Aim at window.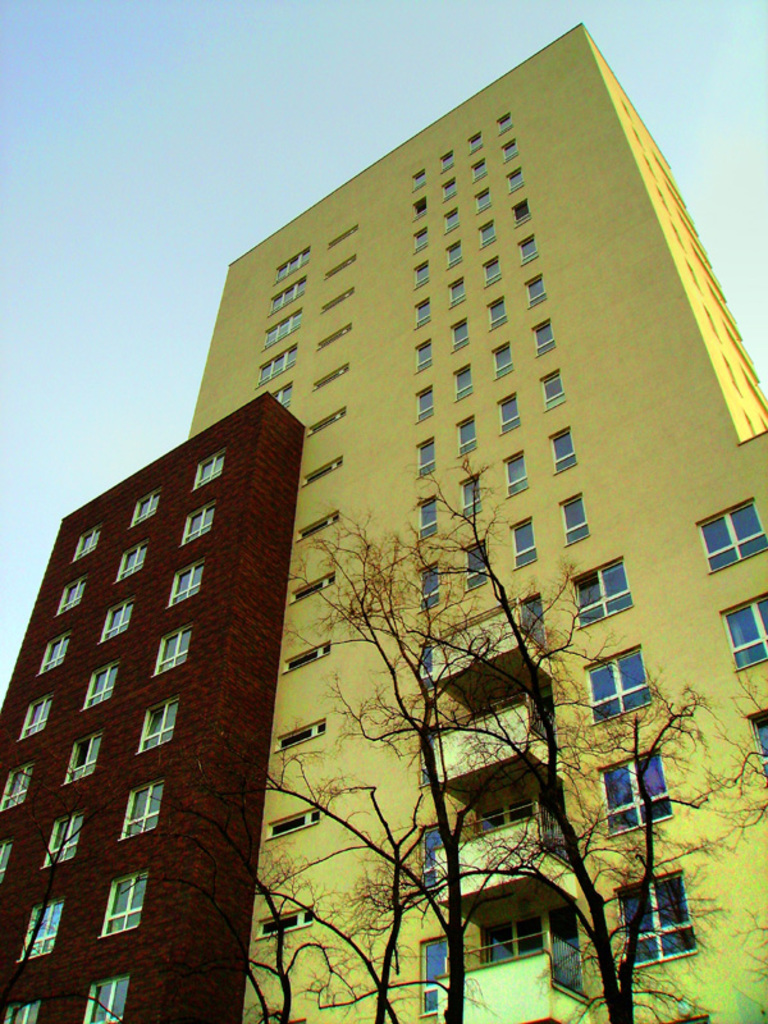
Aimed at 463 481 486 522.
